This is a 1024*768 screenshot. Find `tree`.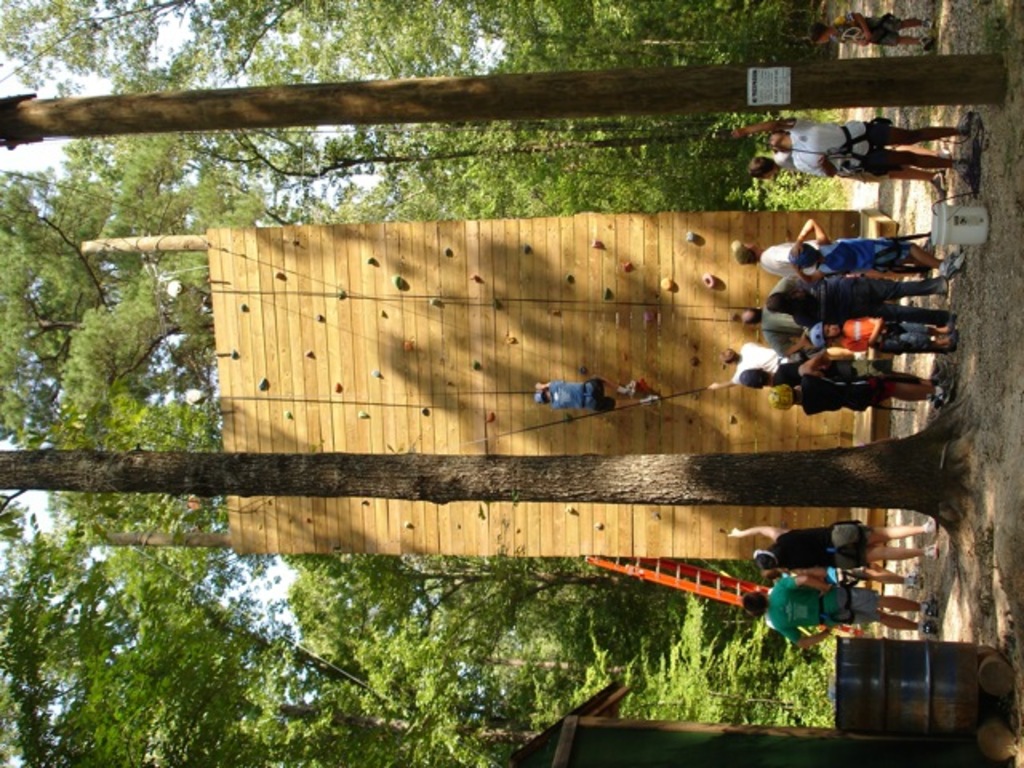
Bounding box: box=[0, 0, 842, 157].
